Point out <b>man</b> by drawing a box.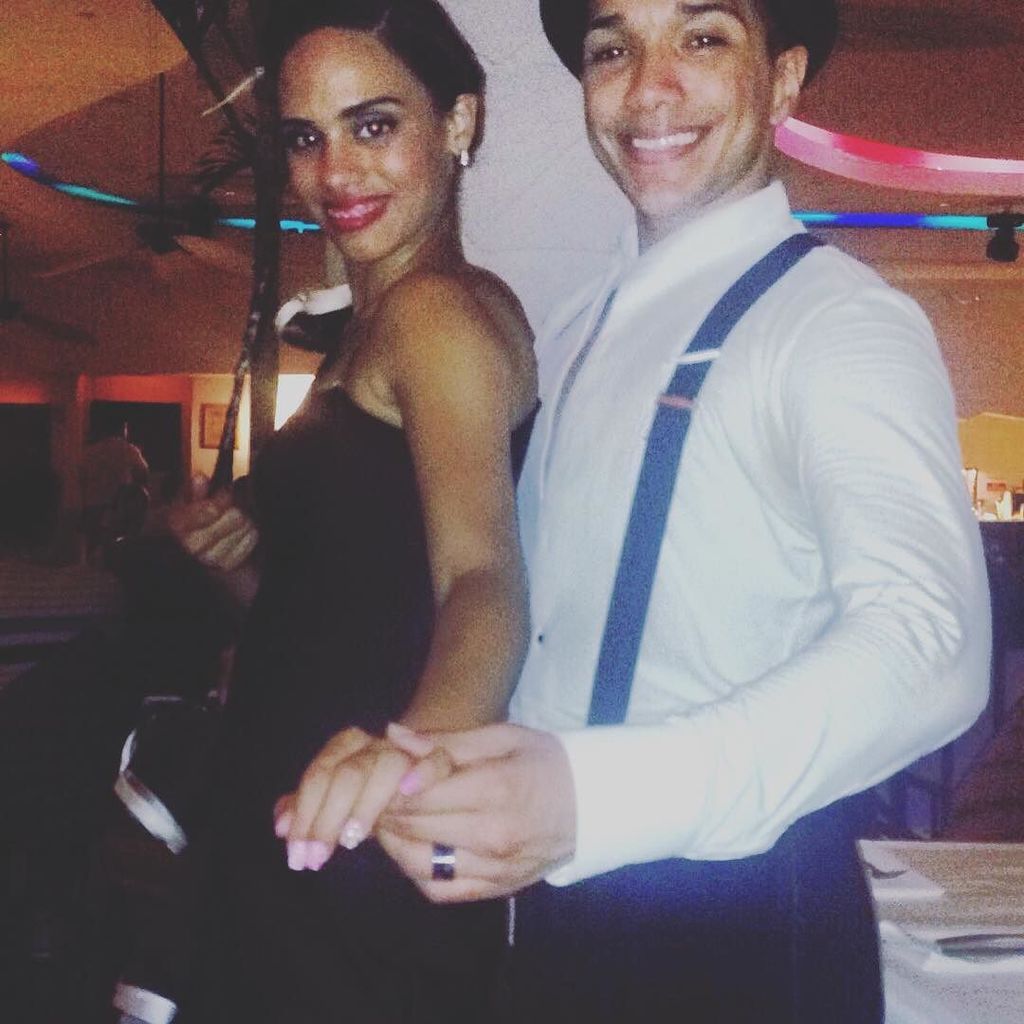
select_region(331, 0, 957, 973).
